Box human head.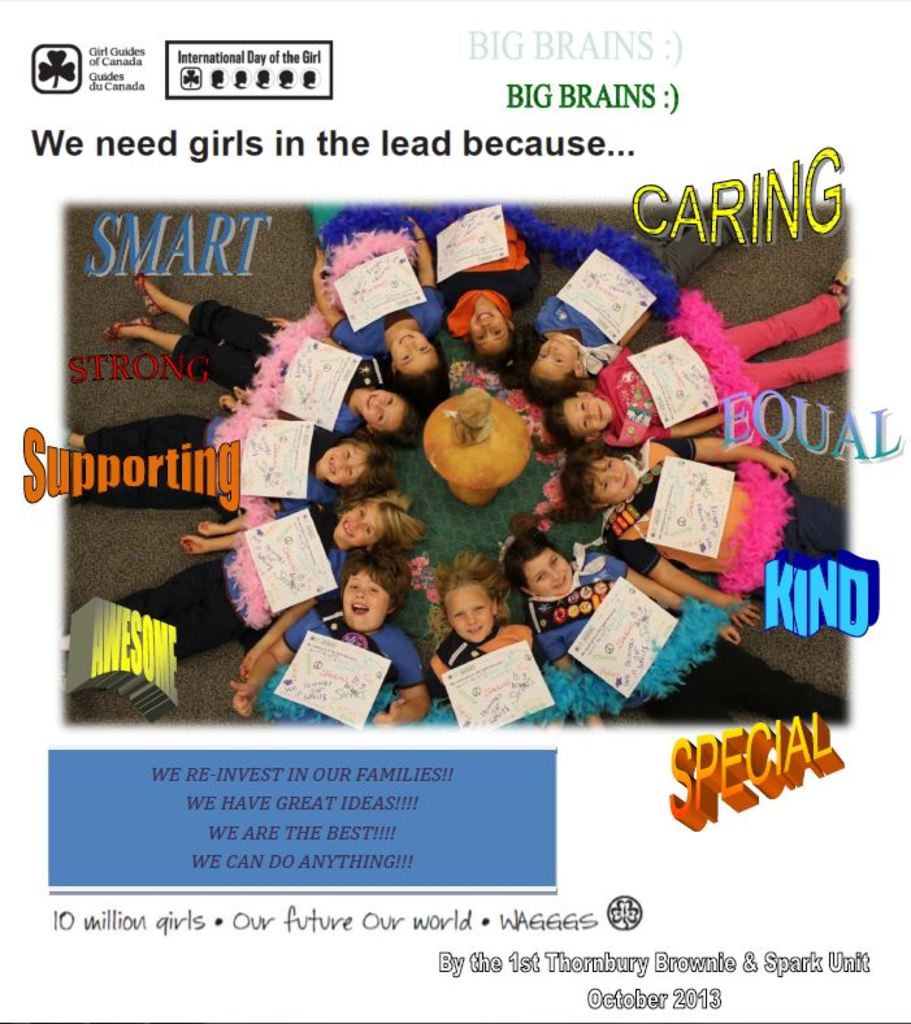
334,496,408,551.
